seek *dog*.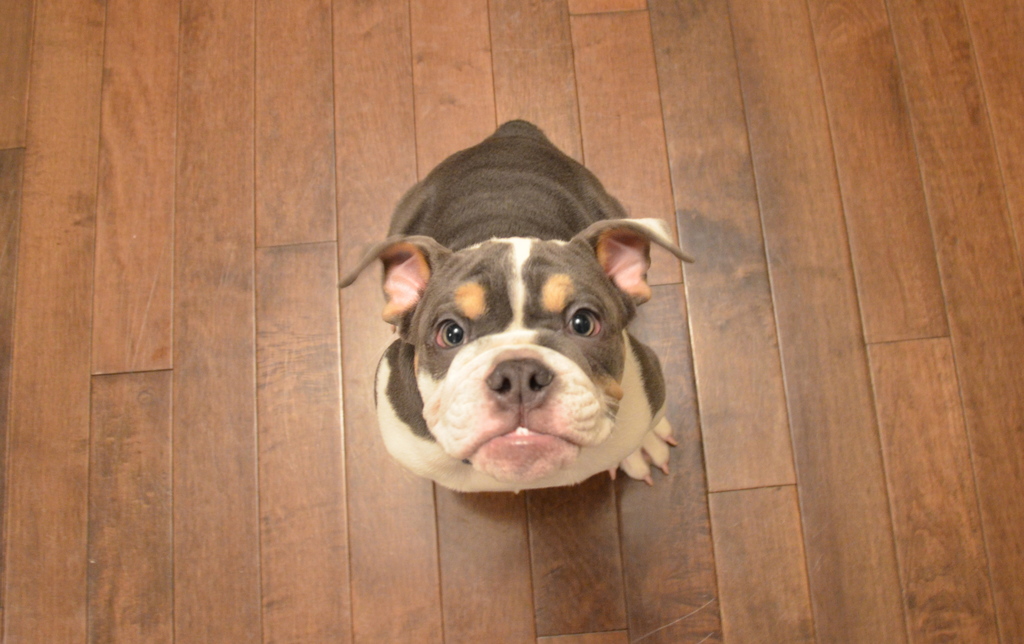
(335, 117, 696, 488).
